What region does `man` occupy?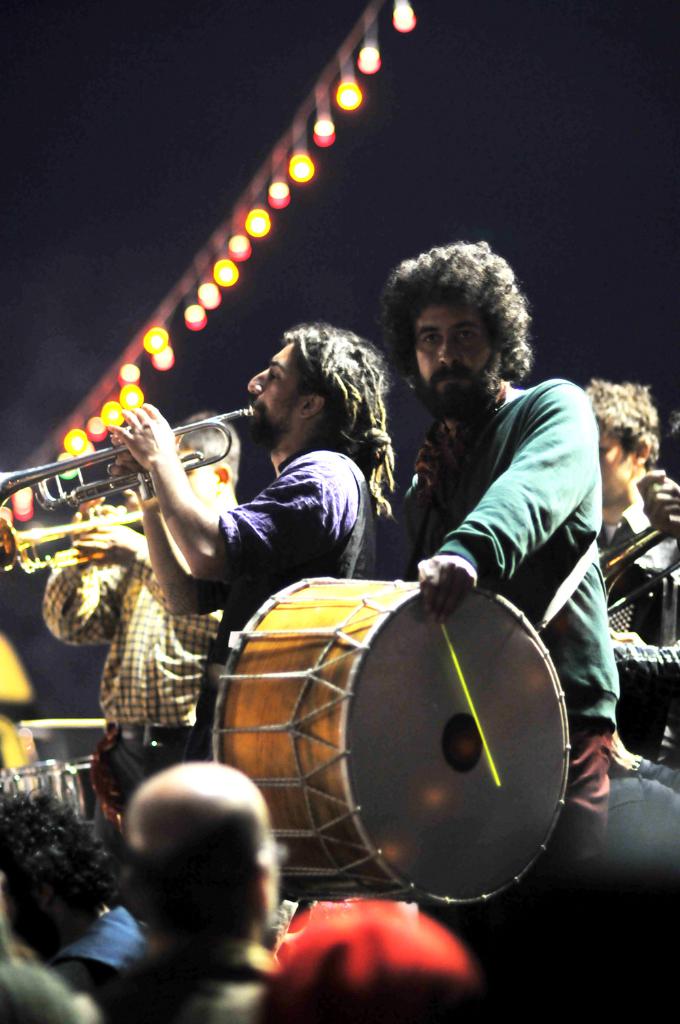
[103, 763, 288, 1023].
